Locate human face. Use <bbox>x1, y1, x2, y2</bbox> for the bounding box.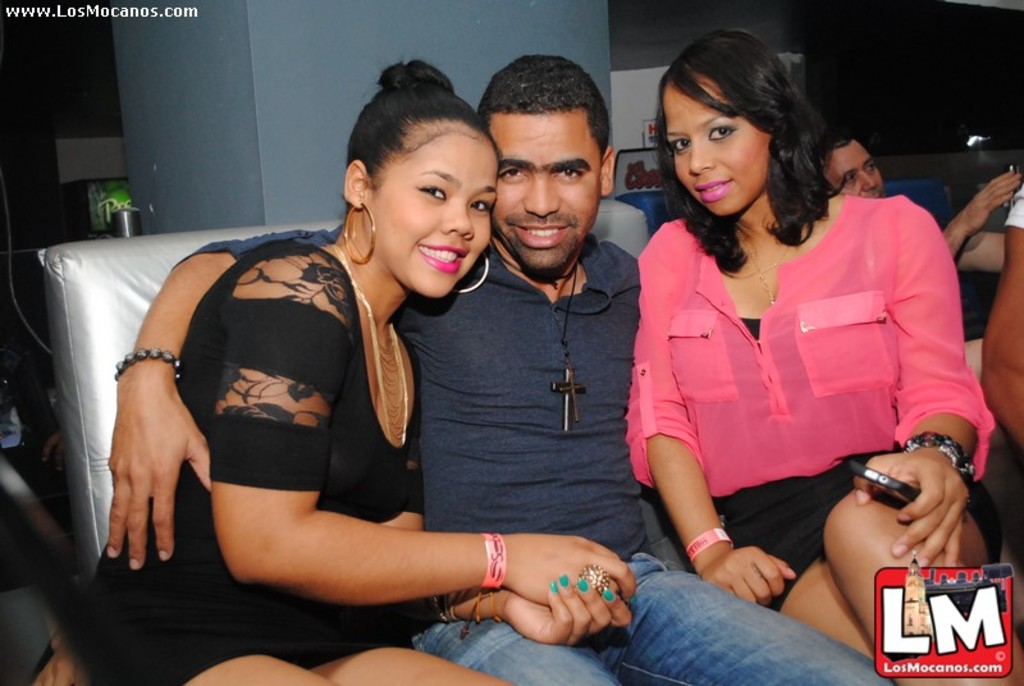
<bbox>820, 142, 884, 209</bbox>.
